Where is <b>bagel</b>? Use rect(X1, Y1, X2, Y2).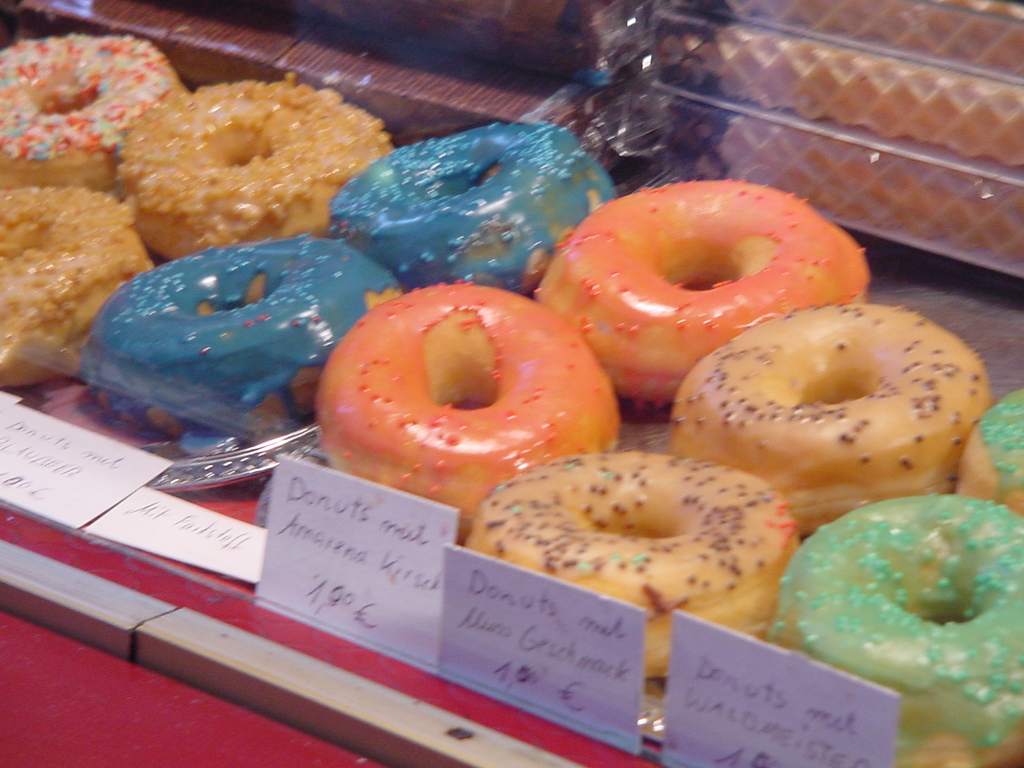
rect(83, 239, 404, 445).
